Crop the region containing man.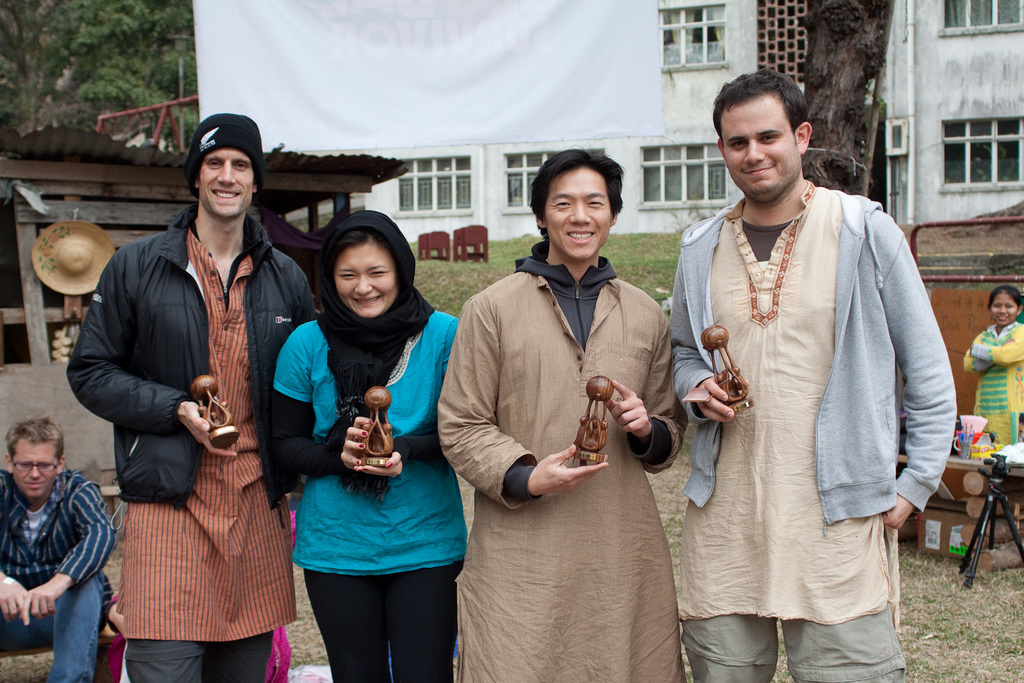
Crop region: box=[58, 103, 317, 682].
